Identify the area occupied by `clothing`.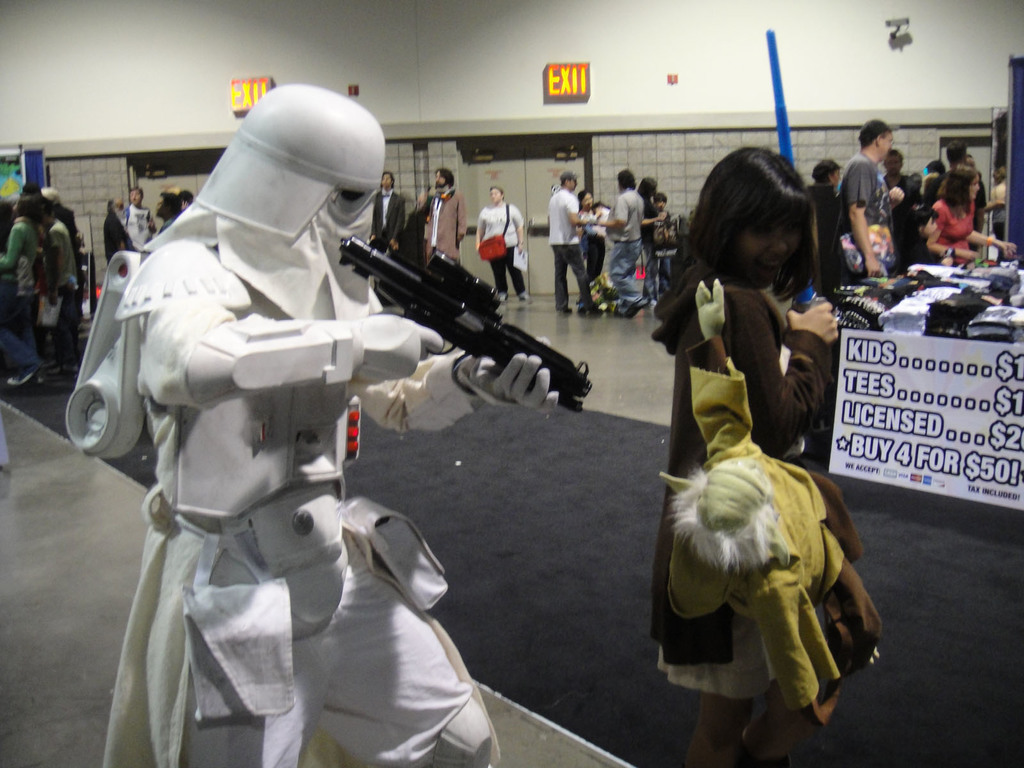
Area: [x1=124, y1=204, x2=153, y2=235].
